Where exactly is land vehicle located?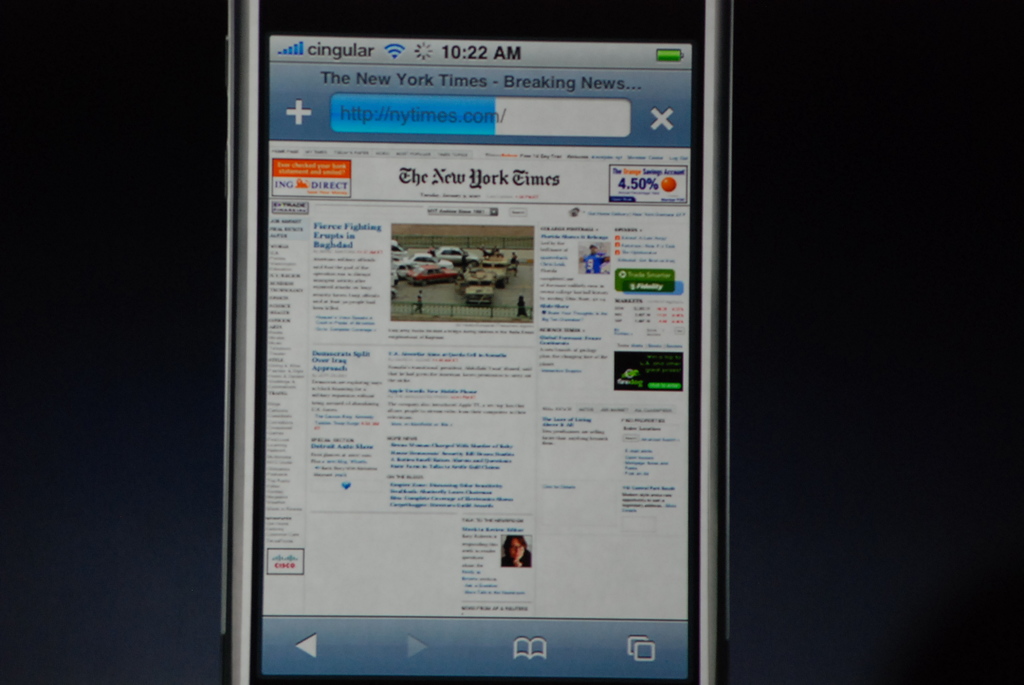
Its bounding box is <box>487,260,509,283</box>.
